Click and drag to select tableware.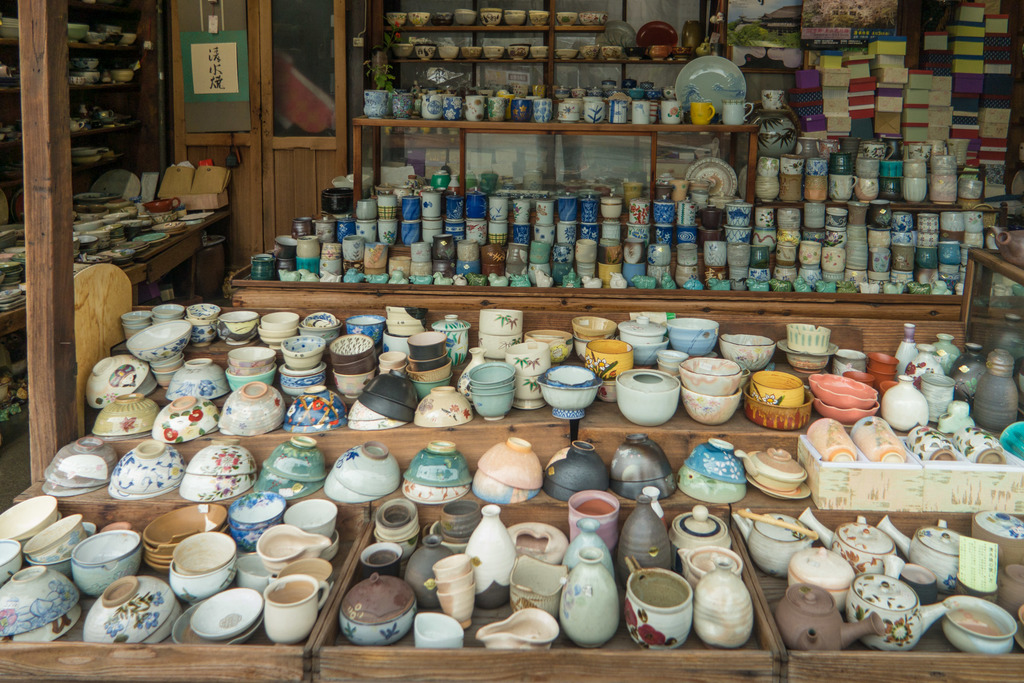
Selection: [901, 176, 927, 204].
